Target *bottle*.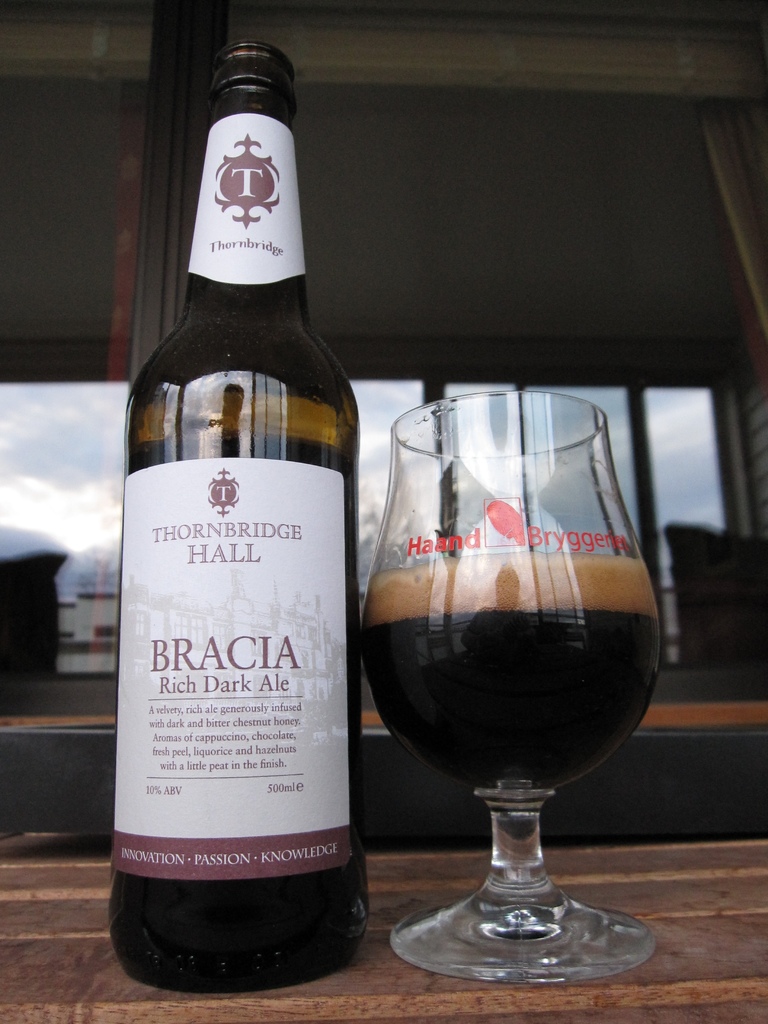
Target region: 109/40/367/1004.
